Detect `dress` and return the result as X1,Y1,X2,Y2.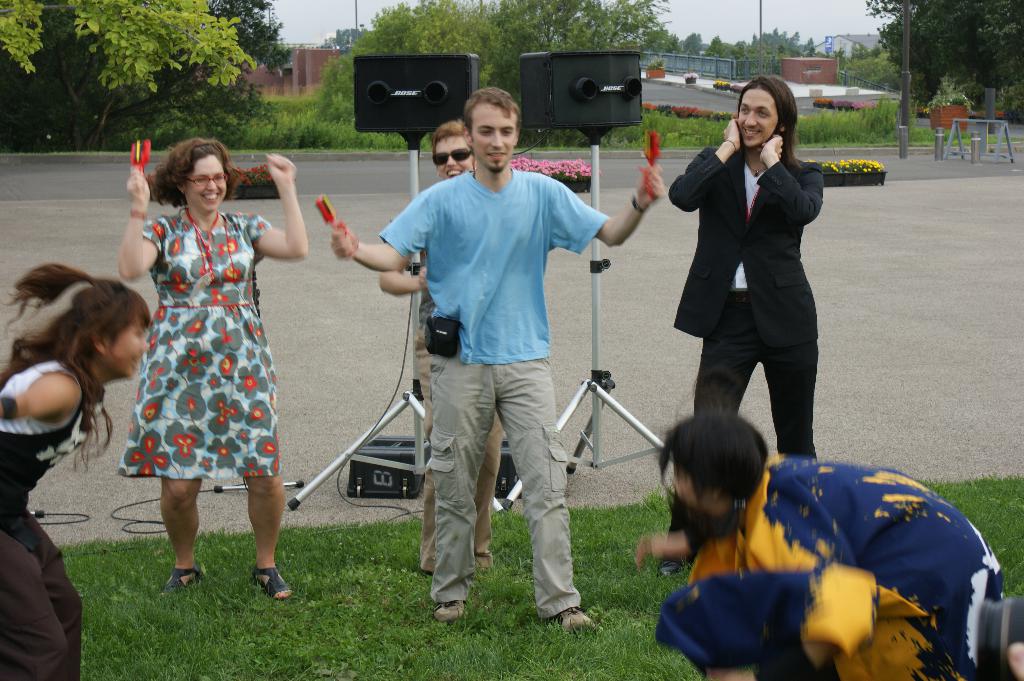
108,168,273,512.
